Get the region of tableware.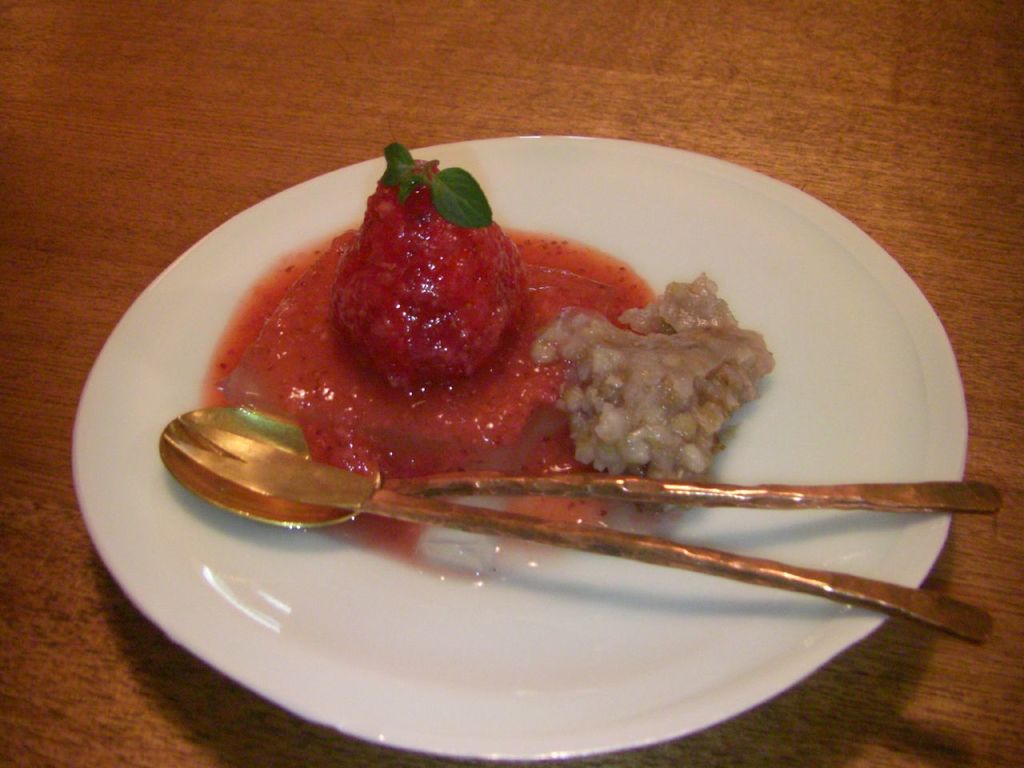
Rect(158, 405, 1009, 530).
